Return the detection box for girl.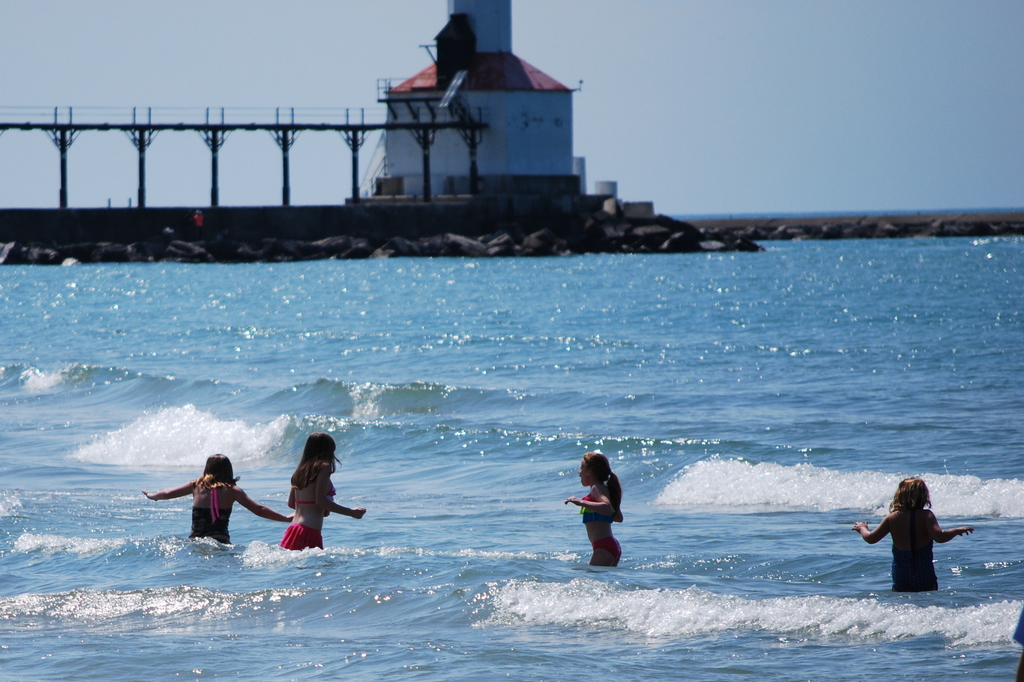
pyautogui.locateOnScreen(851, 475, 975, 593).
